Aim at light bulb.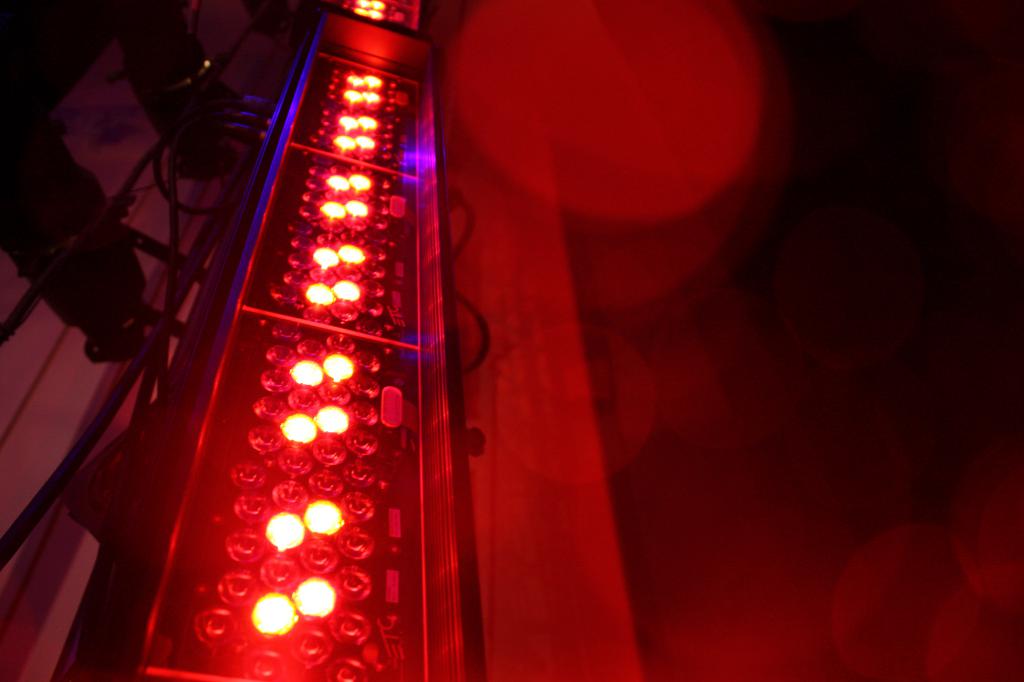
Aimed at select_region(310, 266, 331, 278).
